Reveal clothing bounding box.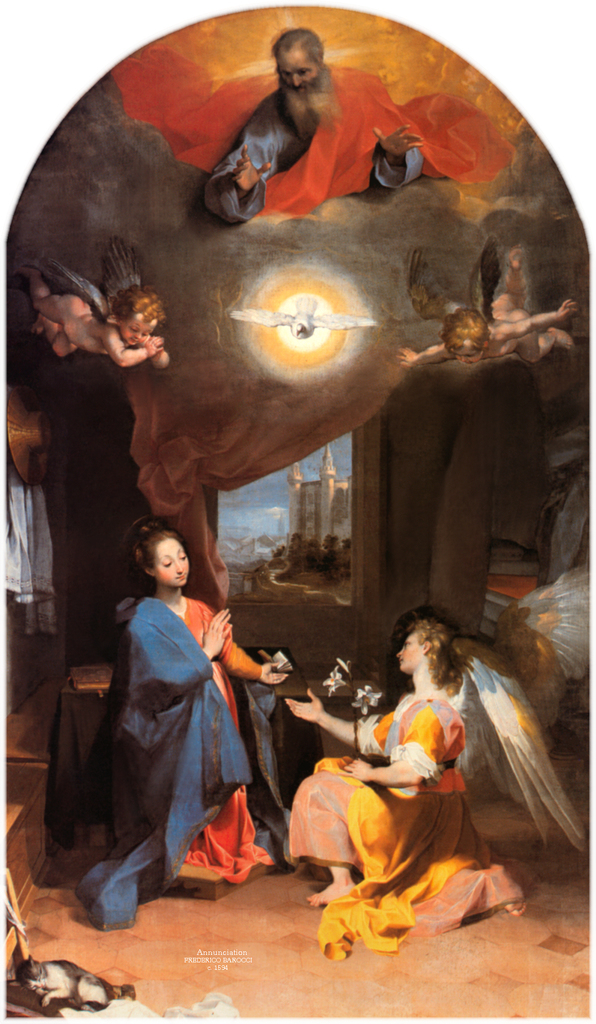
Revealed: 259 685 585 946.
